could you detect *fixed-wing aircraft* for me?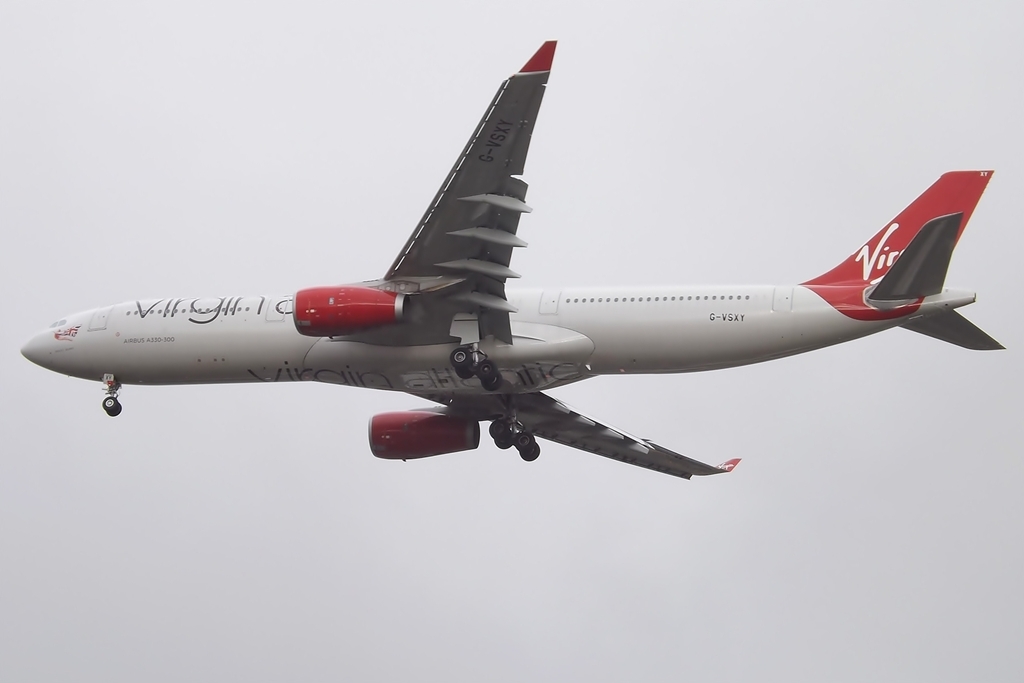
Detection result: pyautogui.locateOnScreen(20, 32, 1012, 482).
